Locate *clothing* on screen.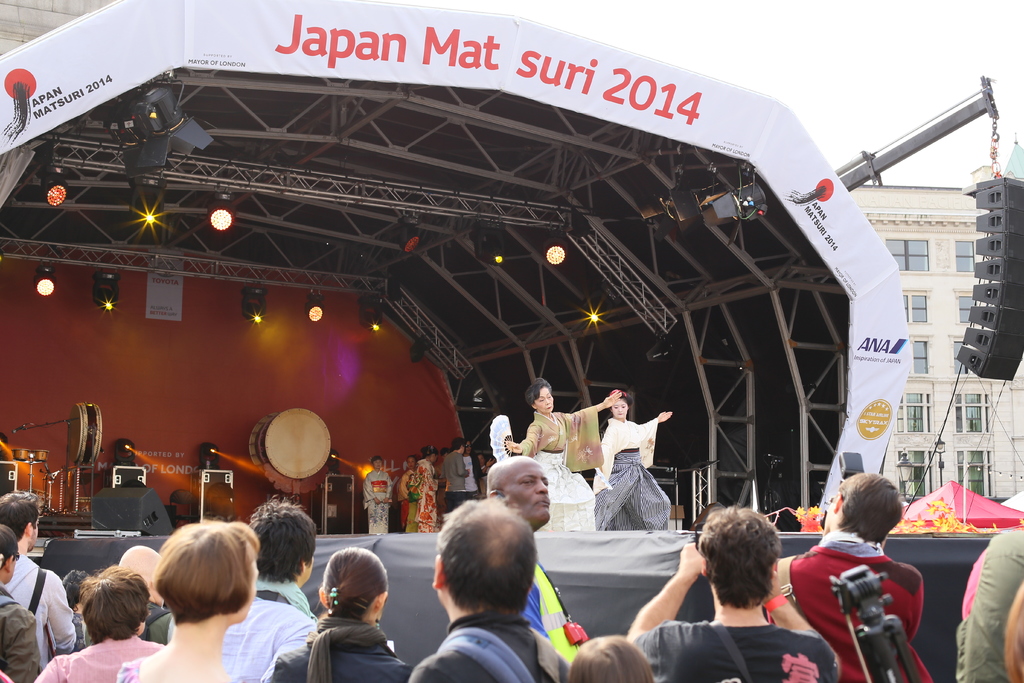
On screen at [365, 469, 394, 533].
